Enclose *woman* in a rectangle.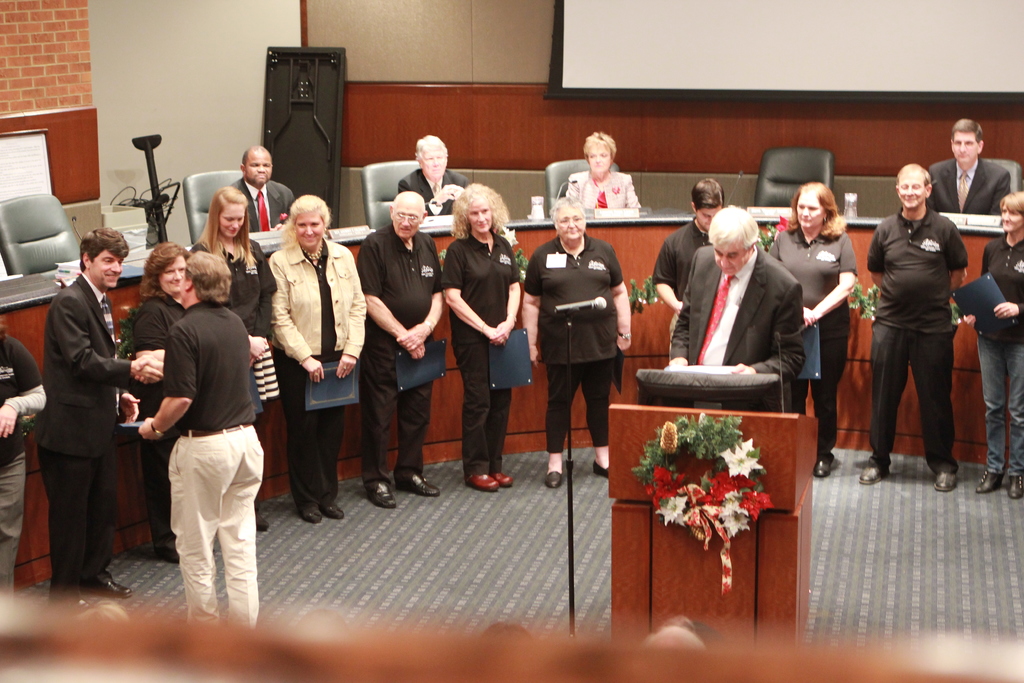
l=127, t=244, r=192, b=563.
